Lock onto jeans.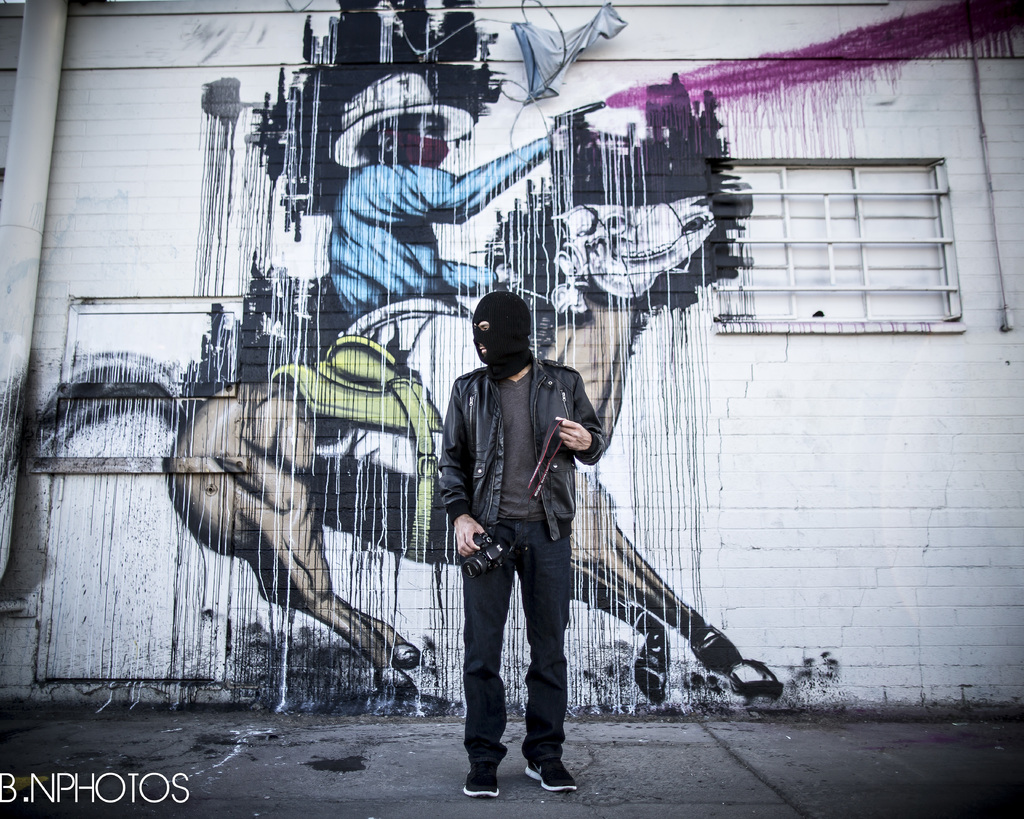
Locked: [465, 523, 570, 770].
